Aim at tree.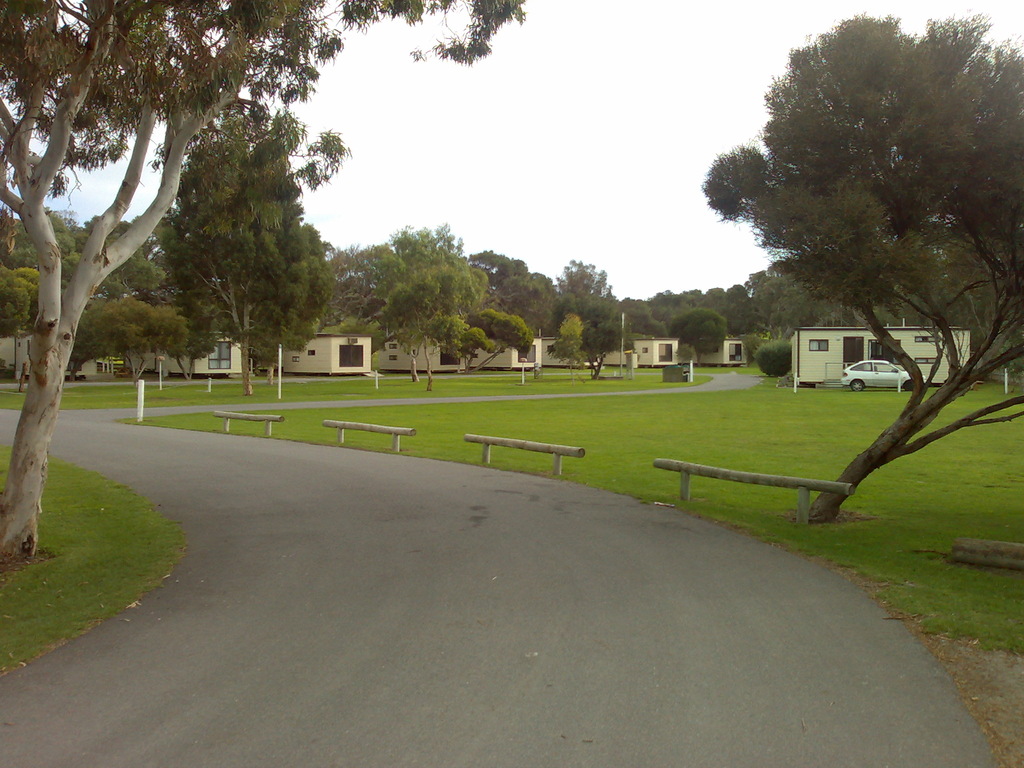
Aimed at l=0, t=0, r=527, b=567.
